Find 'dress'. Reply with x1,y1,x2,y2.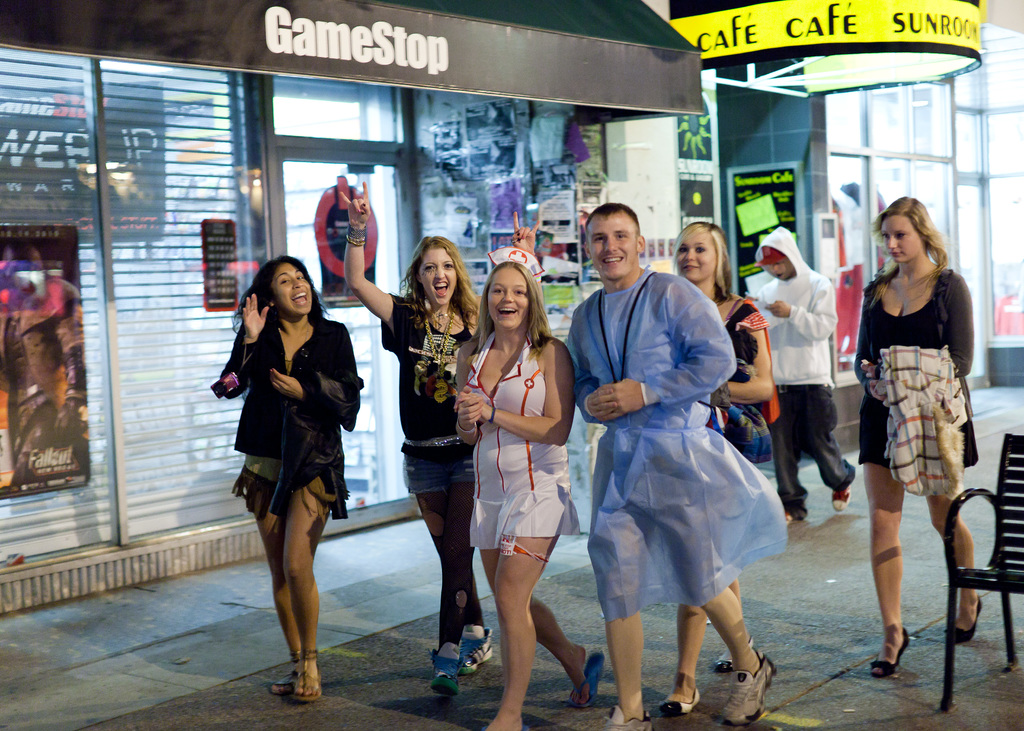
855,269,979,467.
